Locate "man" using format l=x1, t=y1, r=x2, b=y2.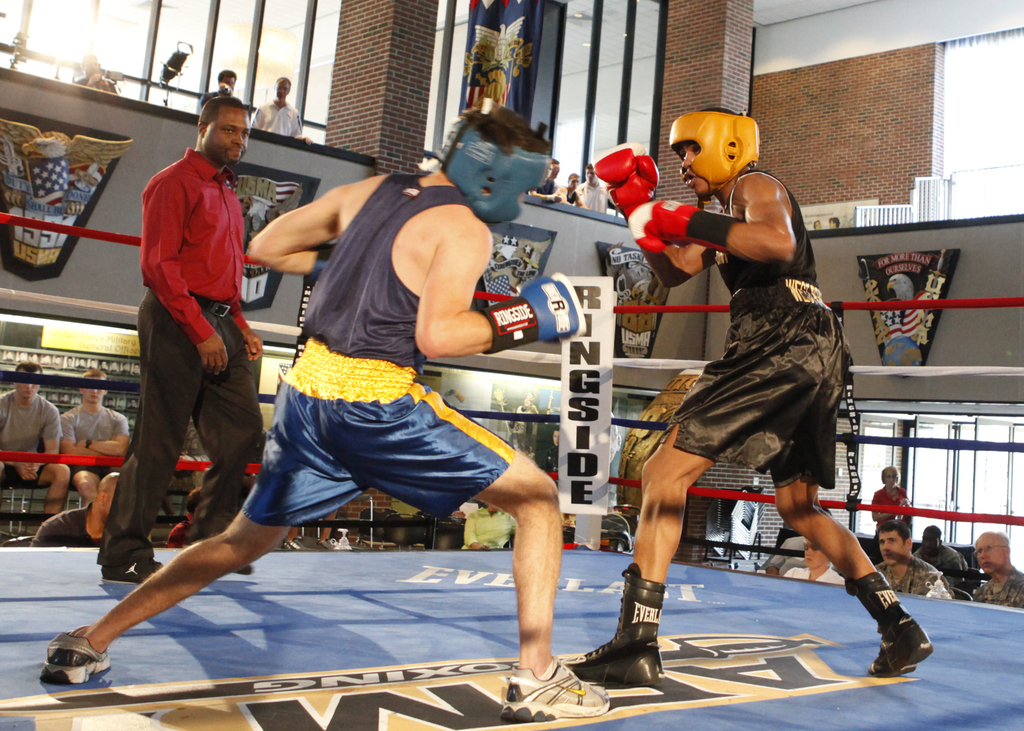
l=74, t=370, r=130, b=512.
